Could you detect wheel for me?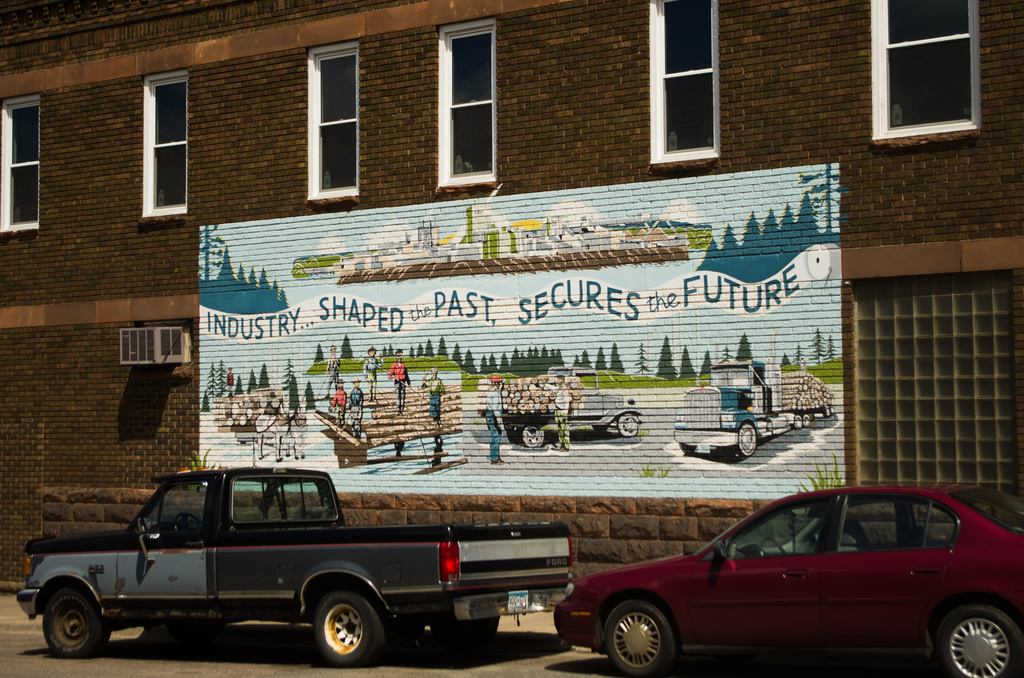
Detection result: bbox(929, 601, 1023, 677).
